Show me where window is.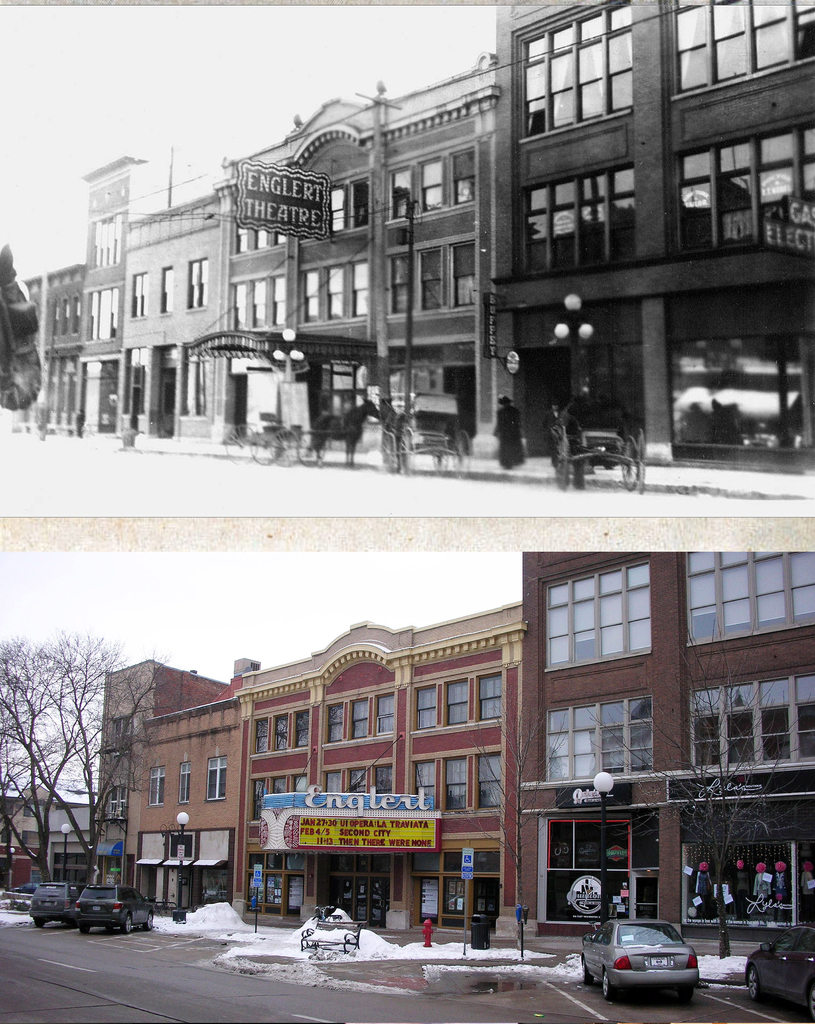
window is at [675,117,814,255].
